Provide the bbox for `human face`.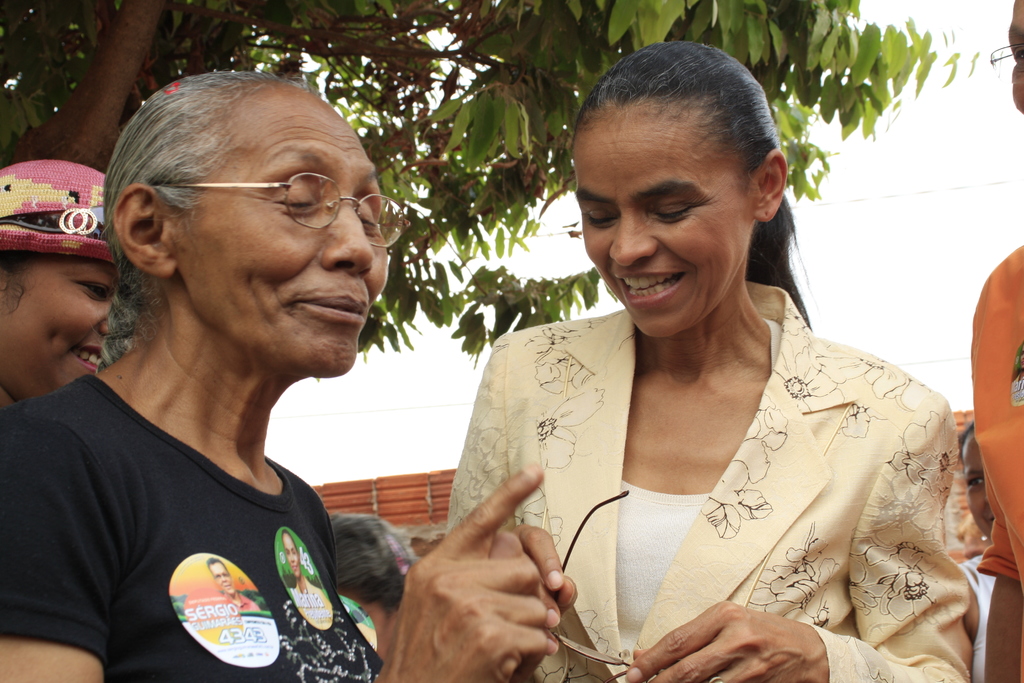
rect(0, 252, 116, 404).
